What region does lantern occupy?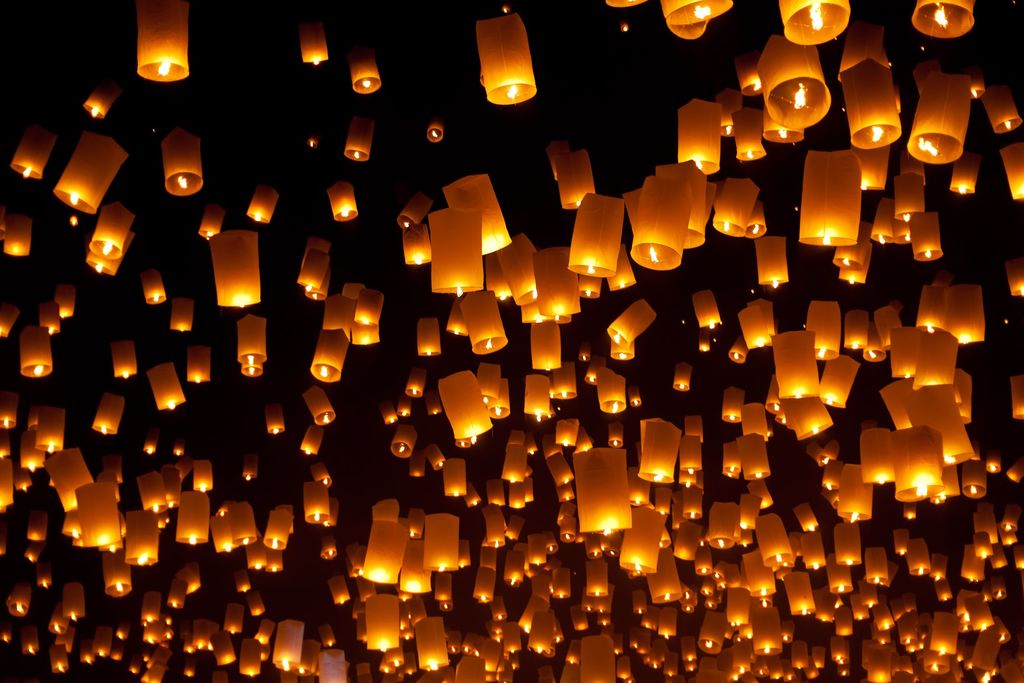
box=[912, 0, 972, 34].
